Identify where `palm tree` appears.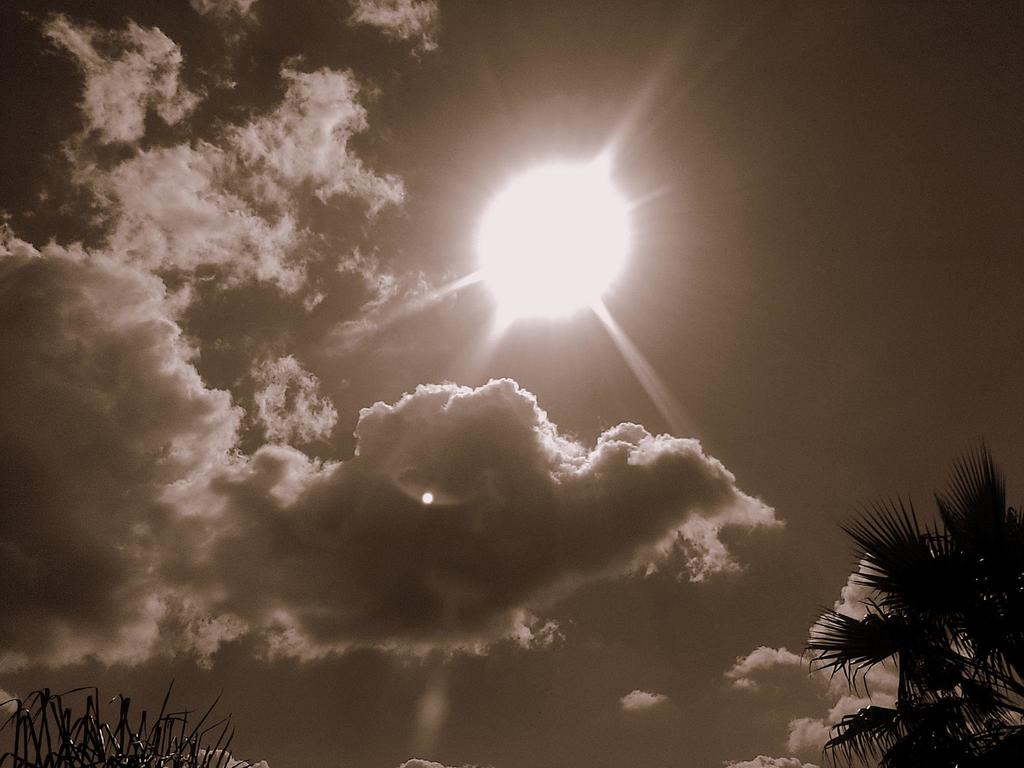
Appears at [787,454,1023,767].
